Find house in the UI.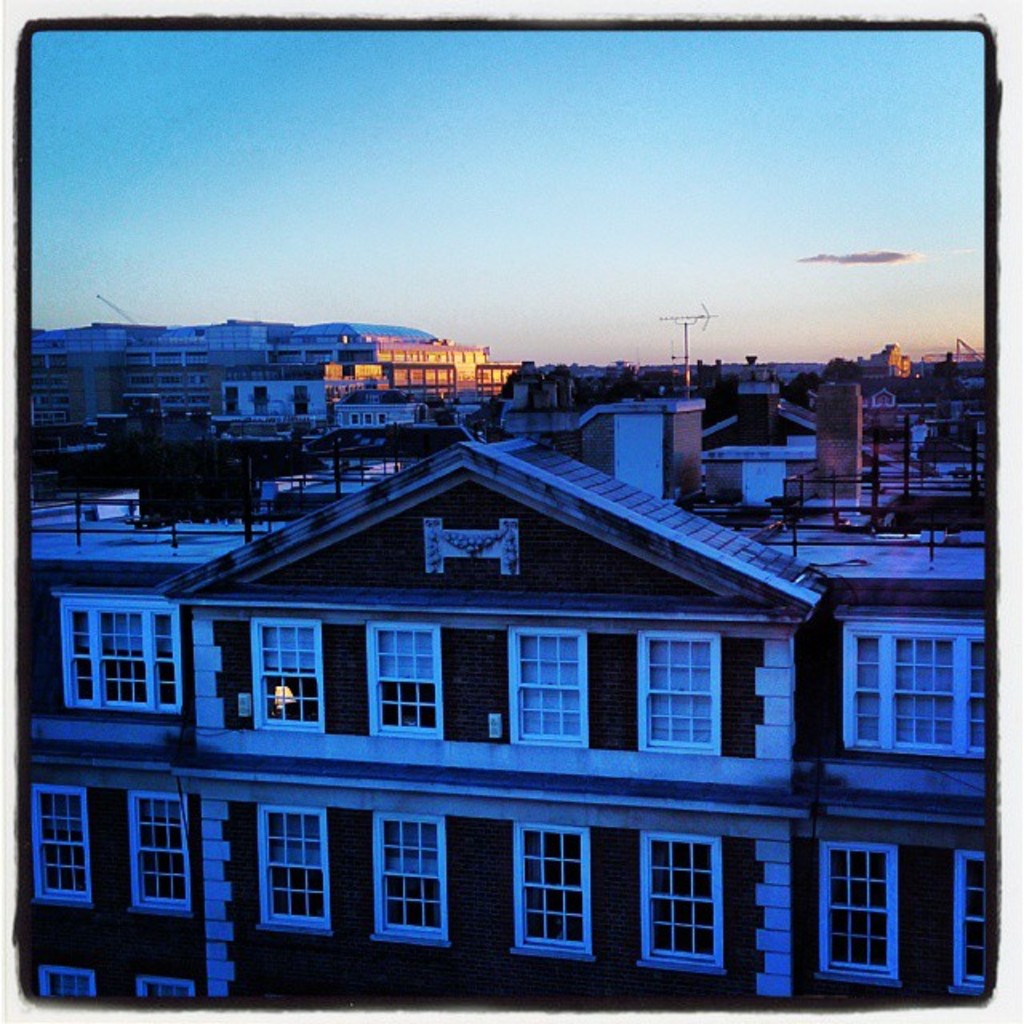
UI element at rect(277, 325, 438, 366).
